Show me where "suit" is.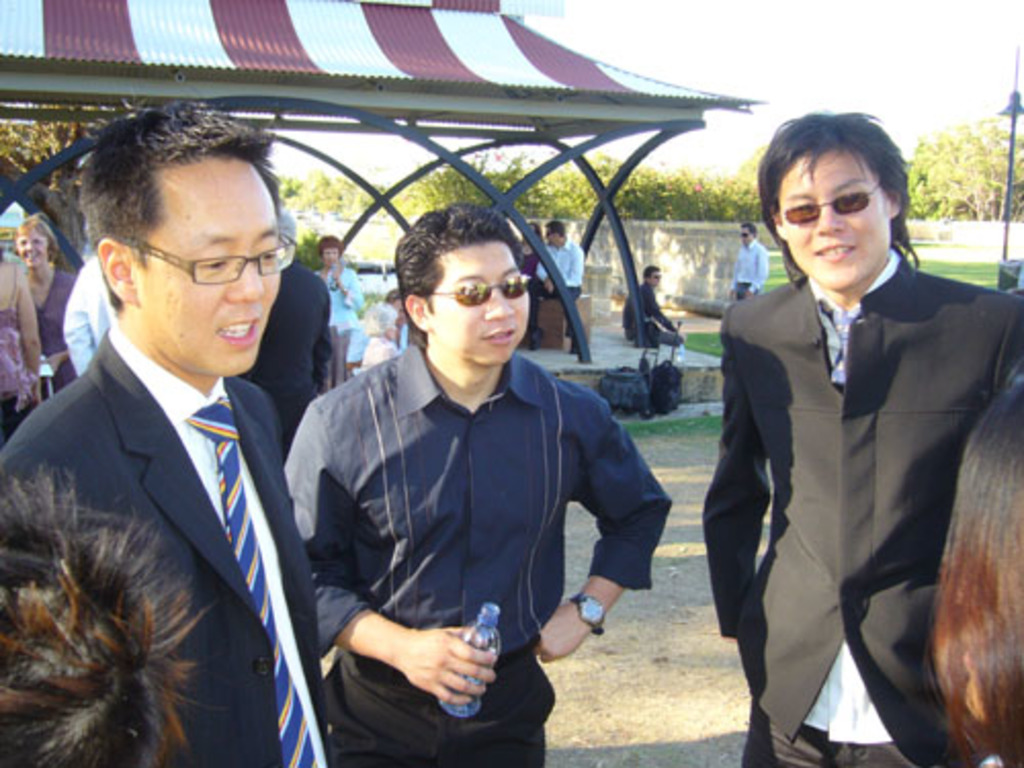
"suit" is at x1=0 y1=315 x2=346 y2=766.
